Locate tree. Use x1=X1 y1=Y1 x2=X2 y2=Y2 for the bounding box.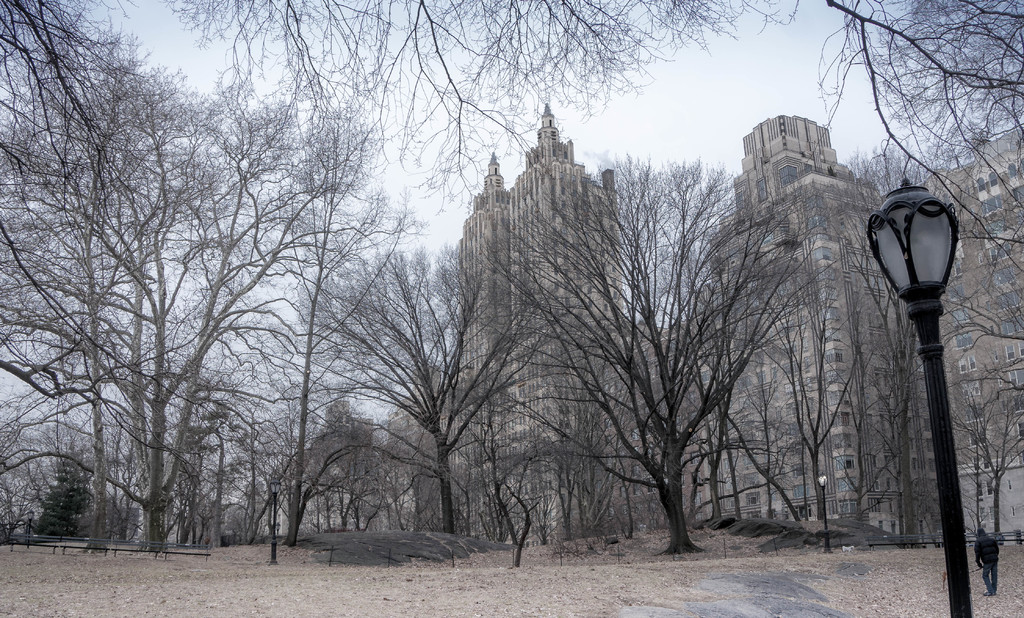
x1=74 y1=67 x2=324 y2=537.
